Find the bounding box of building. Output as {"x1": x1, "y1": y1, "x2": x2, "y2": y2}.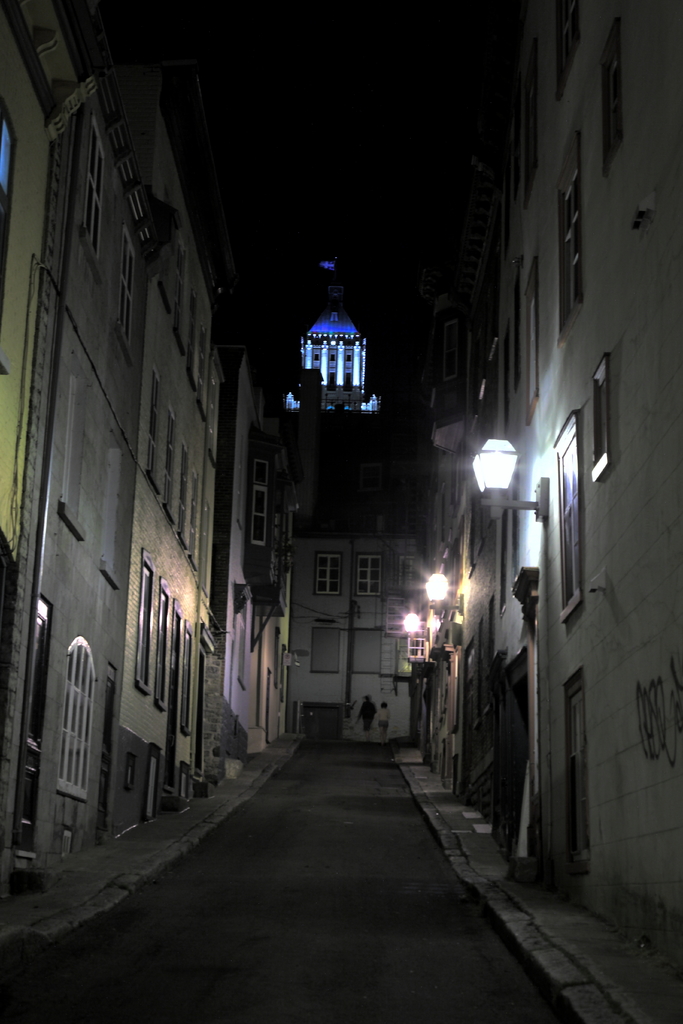
{"x1": 289, "y1": 489, "x2": 440, "y2": 760}.
